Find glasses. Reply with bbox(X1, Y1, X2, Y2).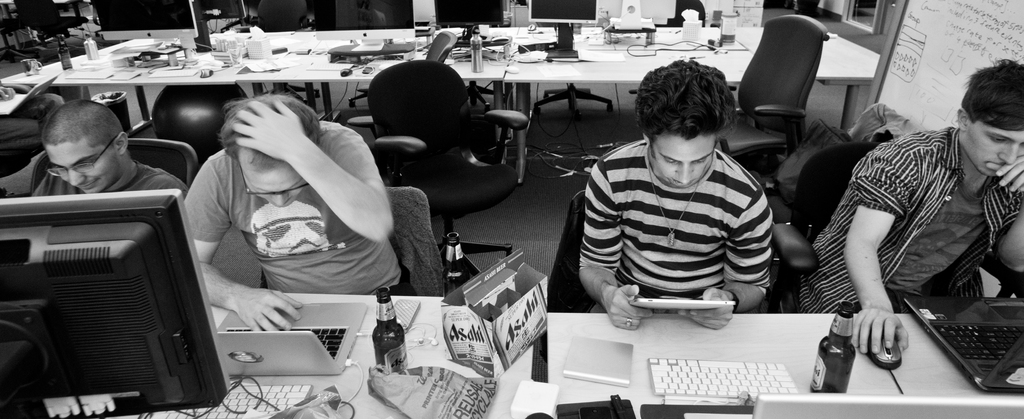
bbox(43, 134, 118, 179).
